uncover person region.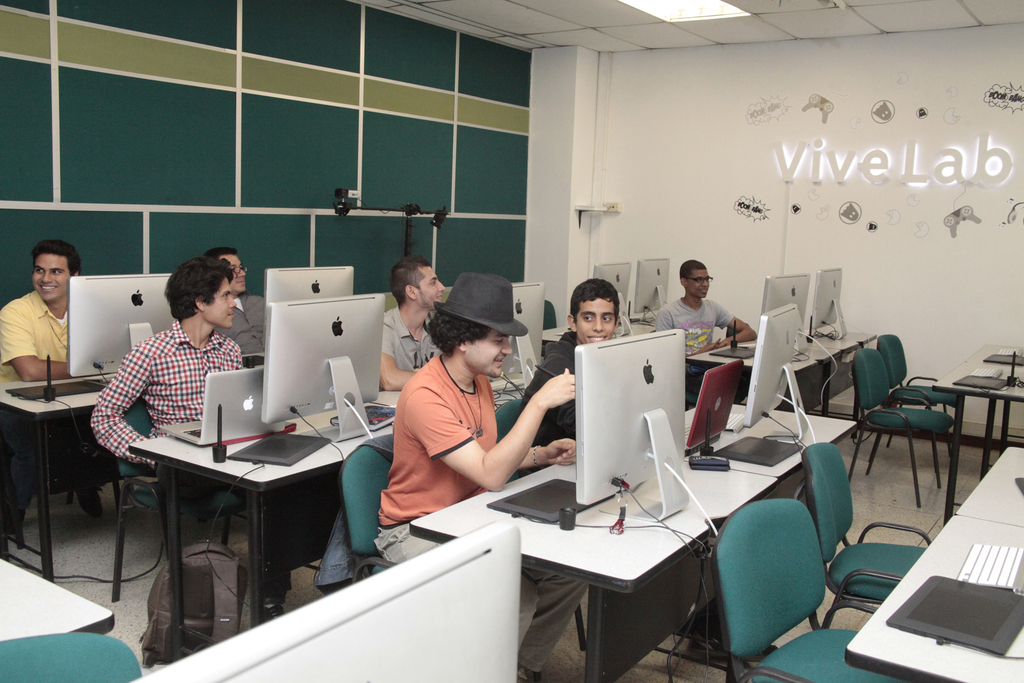
Uncovered: 380 256 454 388.
